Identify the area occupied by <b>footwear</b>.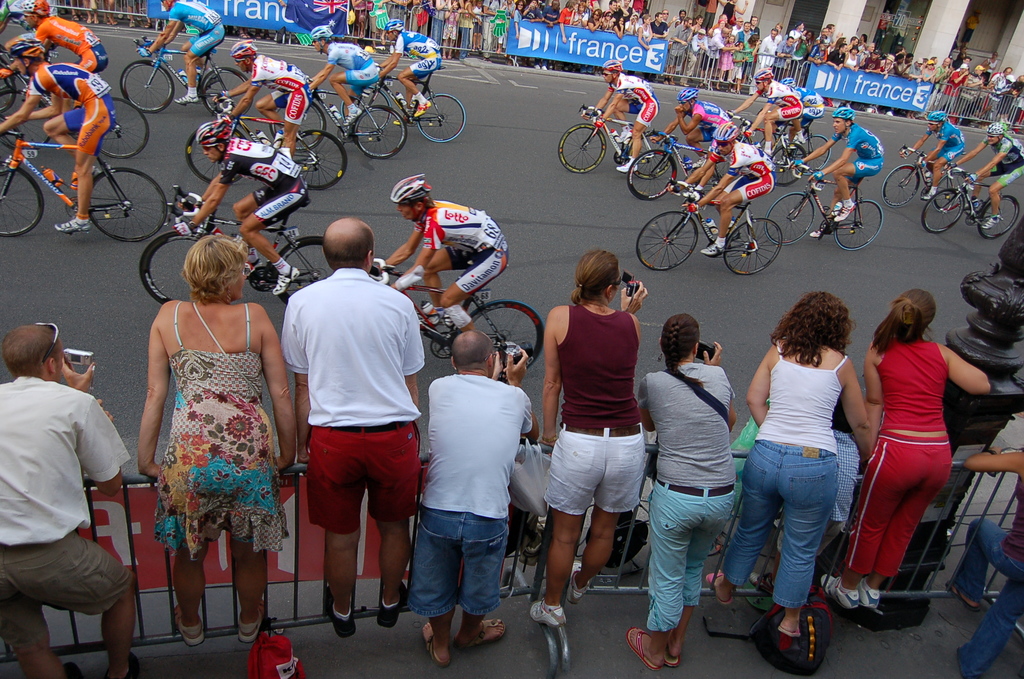
Area: left=173, top=91, right=203, bottom=112.
